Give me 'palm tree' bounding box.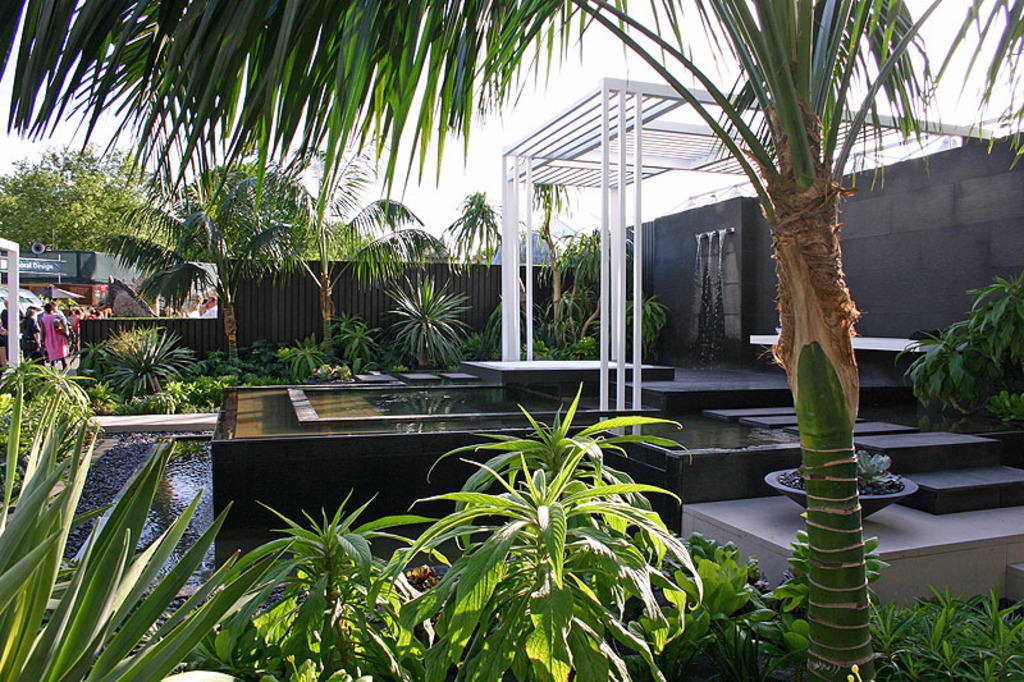
<box>384,278,460,363</box>.
